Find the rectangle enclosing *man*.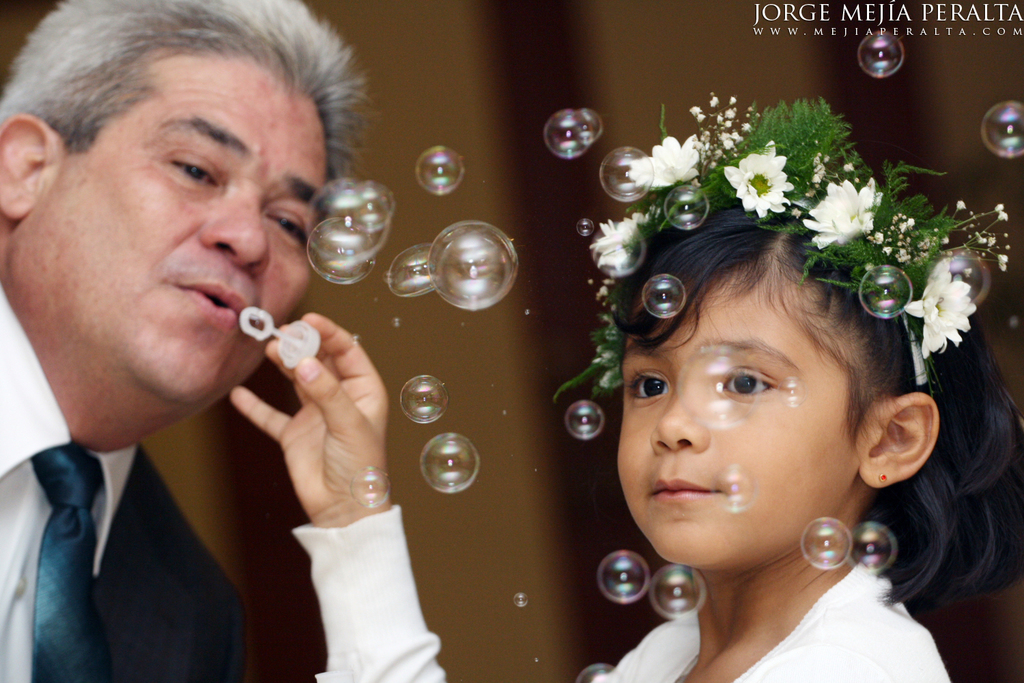
x1=0, y1=0, x2=372, y2=682.
